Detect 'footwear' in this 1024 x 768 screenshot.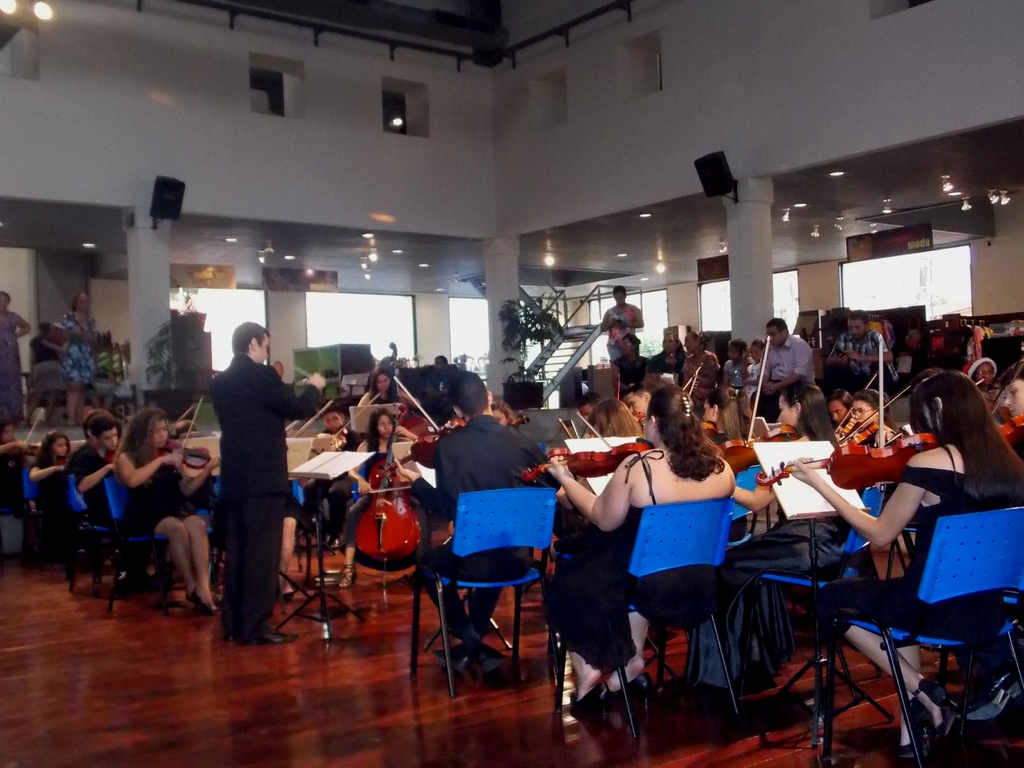
Detection: bbox(564, 676, 611, 734).
